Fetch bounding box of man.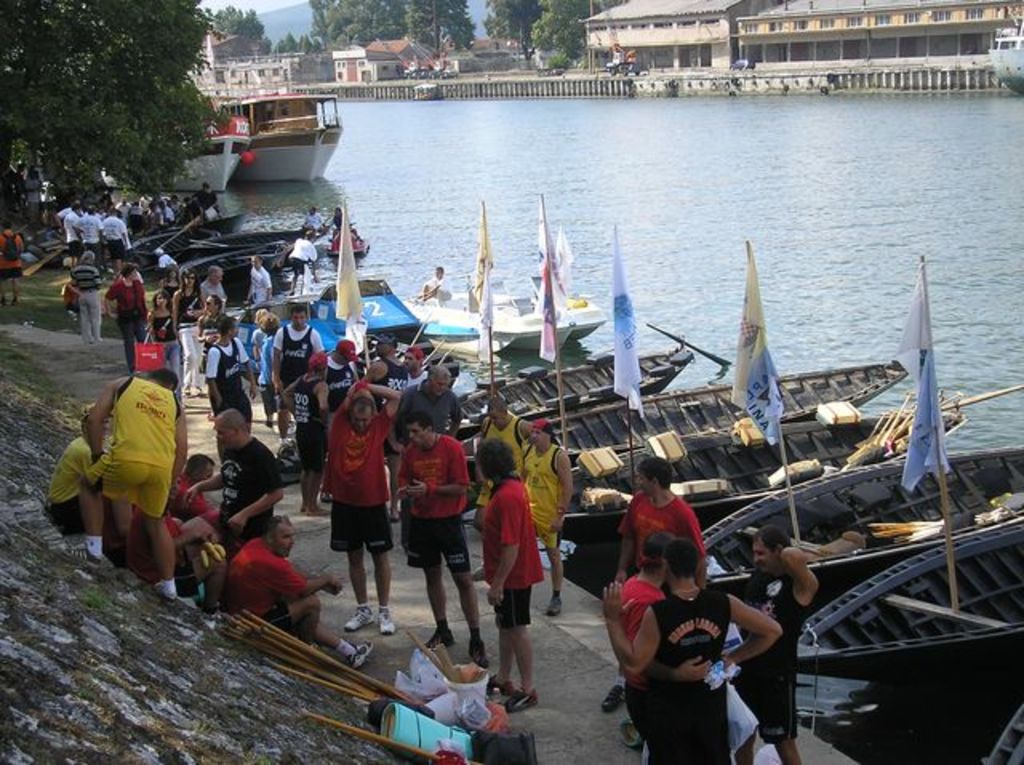
Bbox: {"left": 742, "top": 523, "right": 818, "bottom": 759}.
